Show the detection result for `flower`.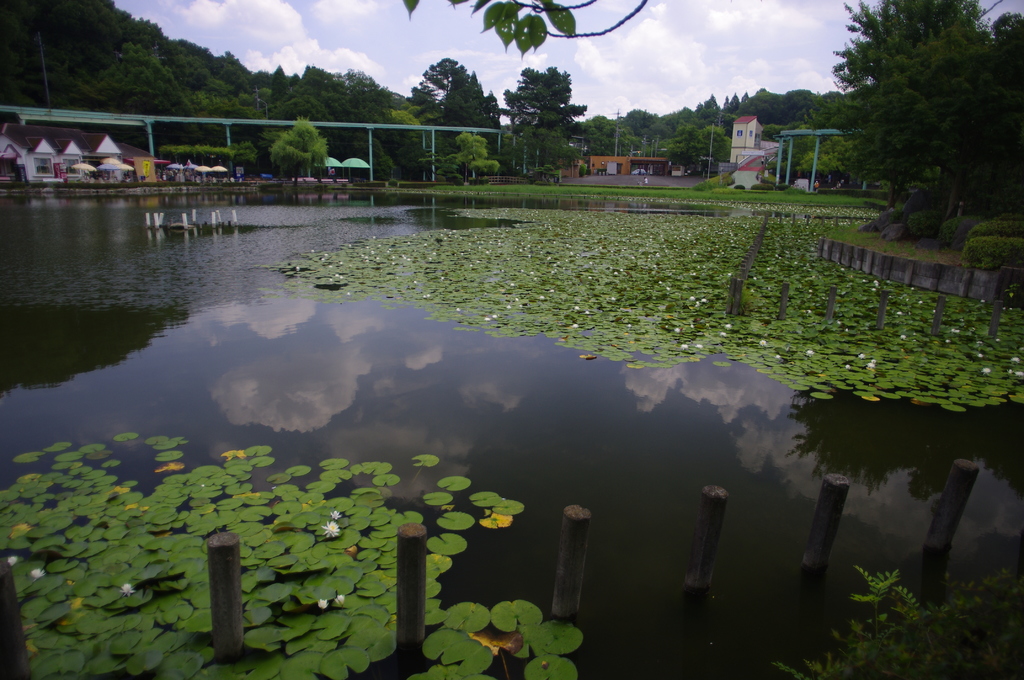
Rect(720, 320, 733, 332).
